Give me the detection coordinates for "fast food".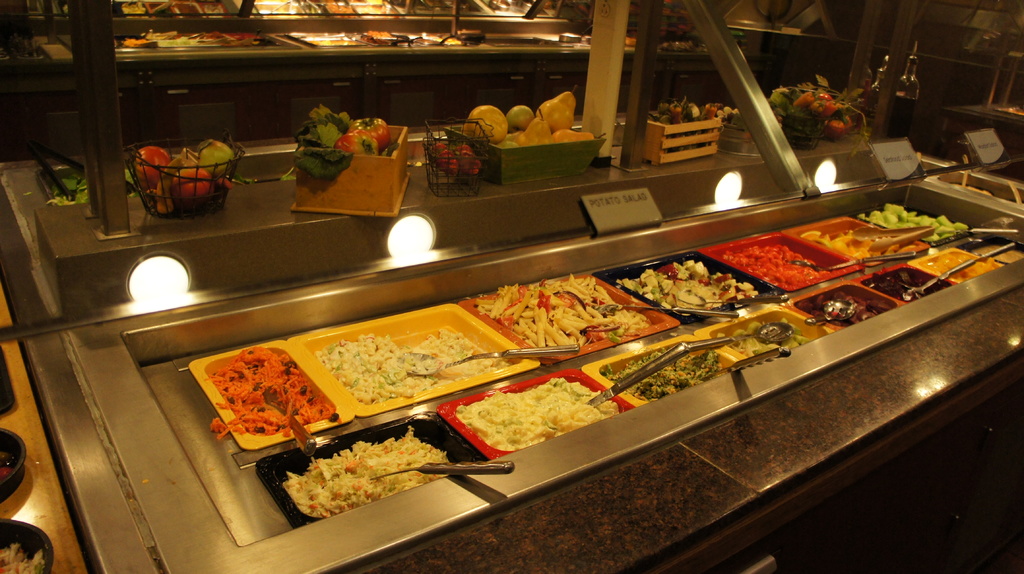
region(810, 227, 899, 260).
